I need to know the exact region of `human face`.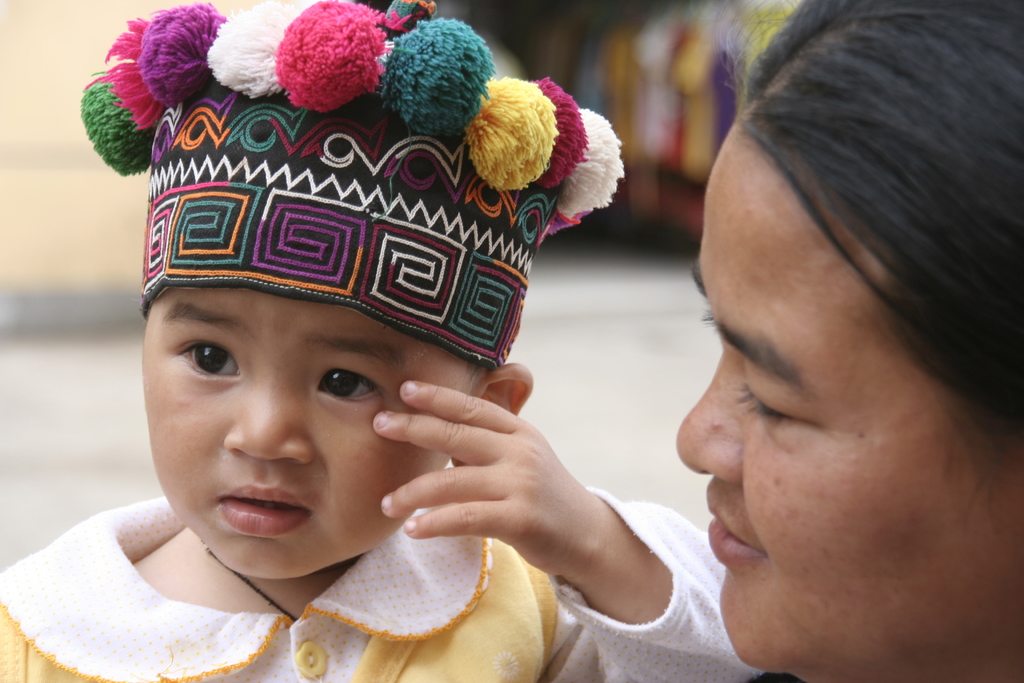
Region: (left=674, top=122, right=1023, bottom=680).
